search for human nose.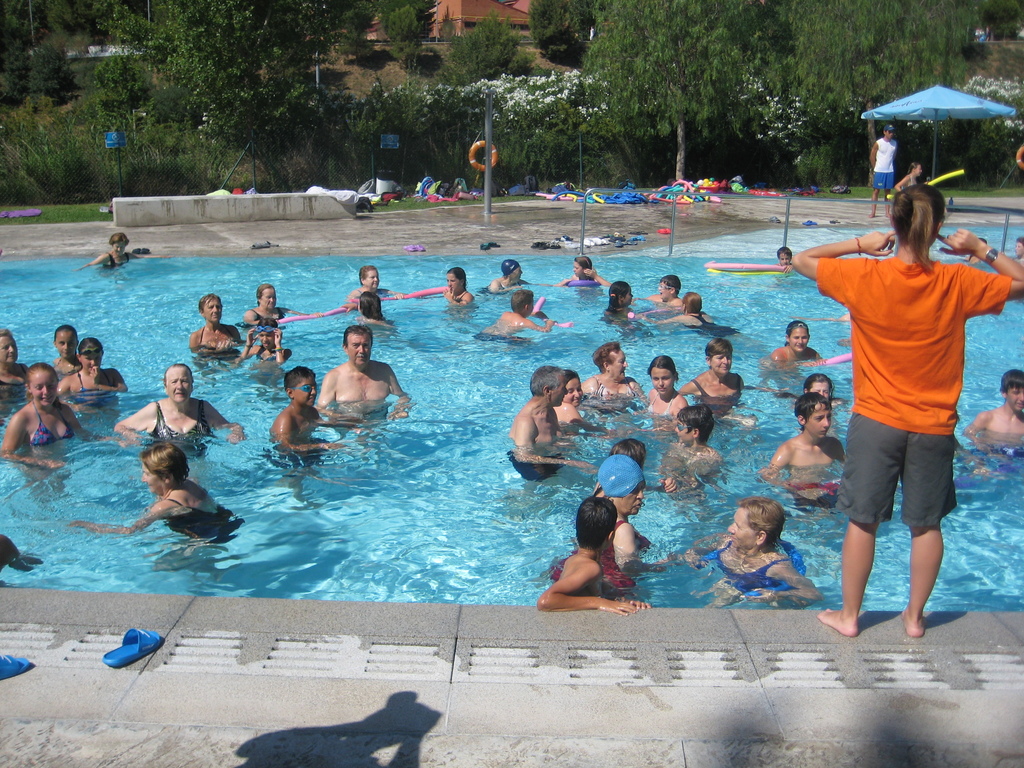
Found at detection(177, 382, 182, 388).
